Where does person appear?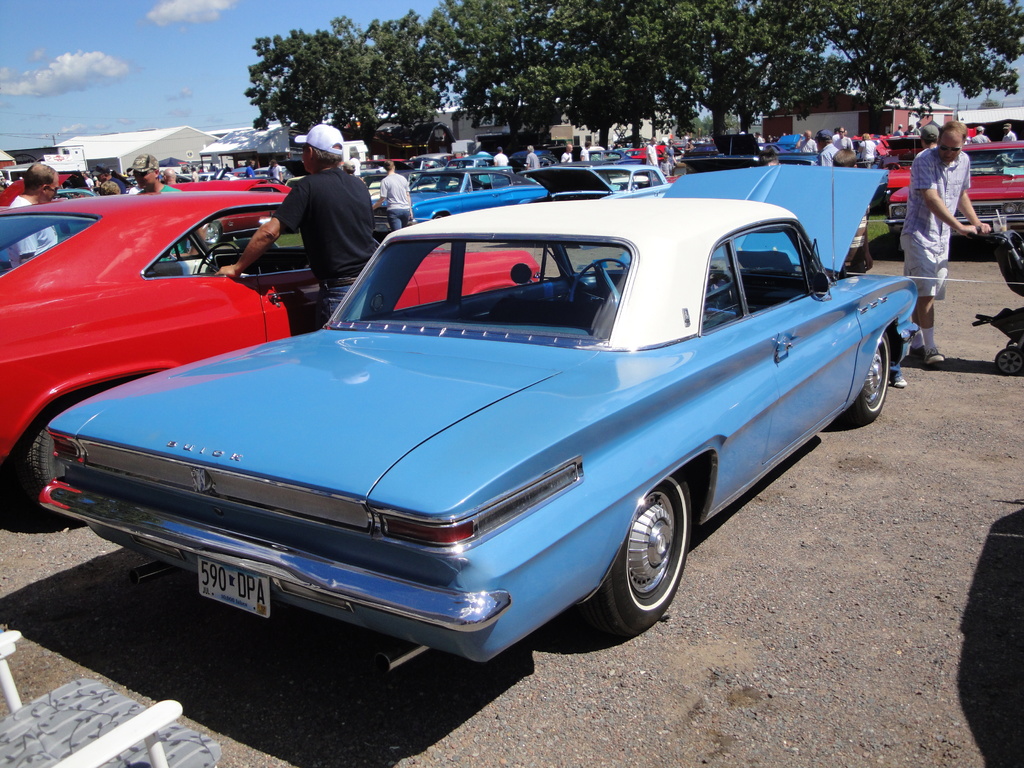
Appears at <box>266,157,285,182</box>.
